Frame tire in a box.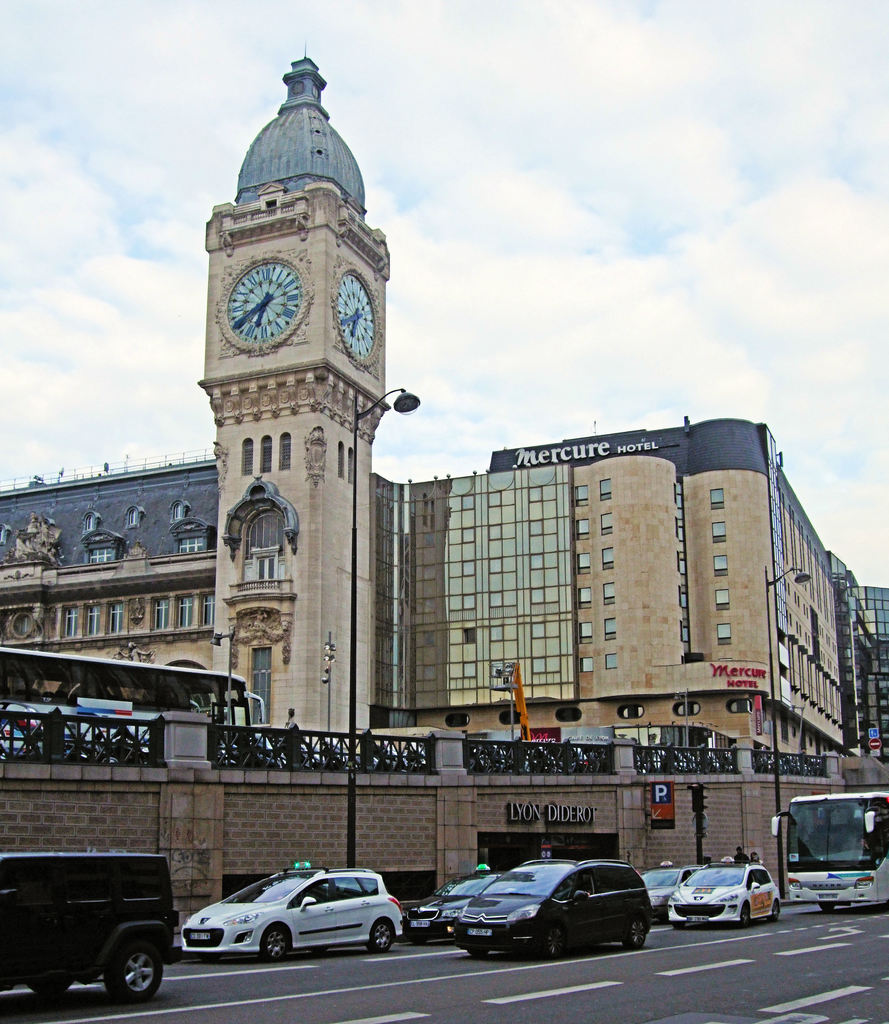
{"x1": 739, "y1": 904, "x2": 751, "y2": 927}.
